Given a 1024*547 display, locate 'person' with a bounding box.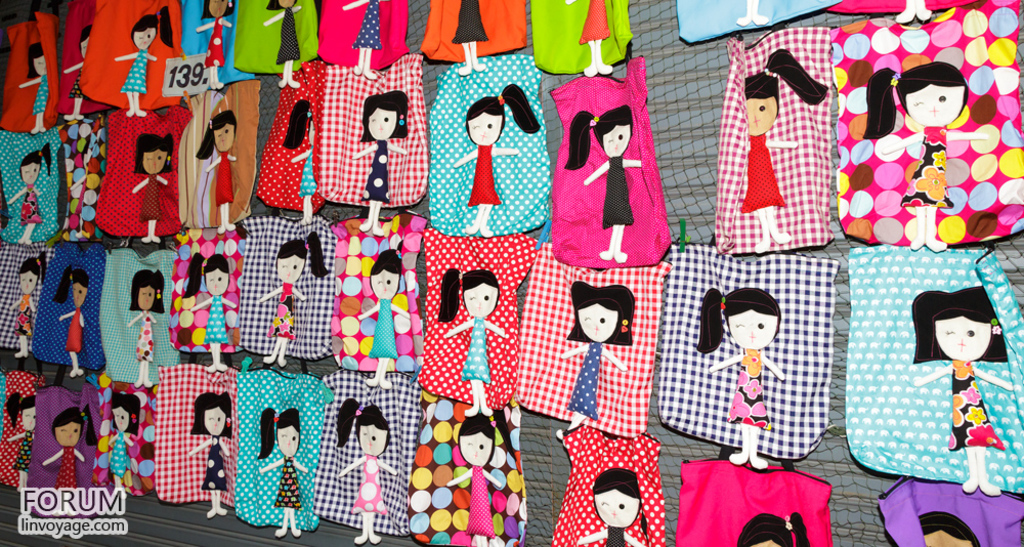
Located: 196, 0, 240, 115.
